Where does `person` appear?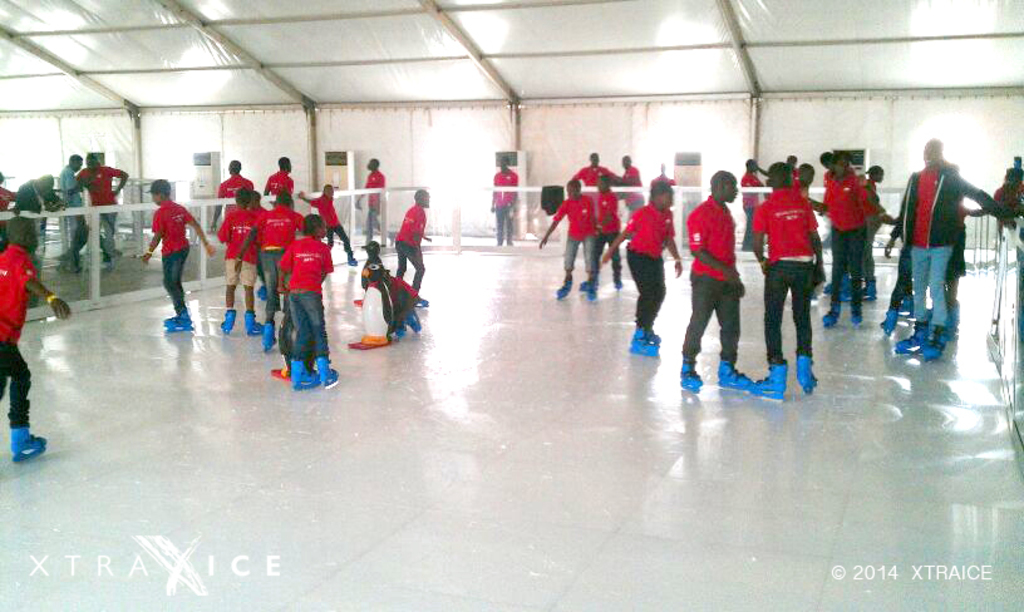
Appears at (863, 166, 891, 231).
